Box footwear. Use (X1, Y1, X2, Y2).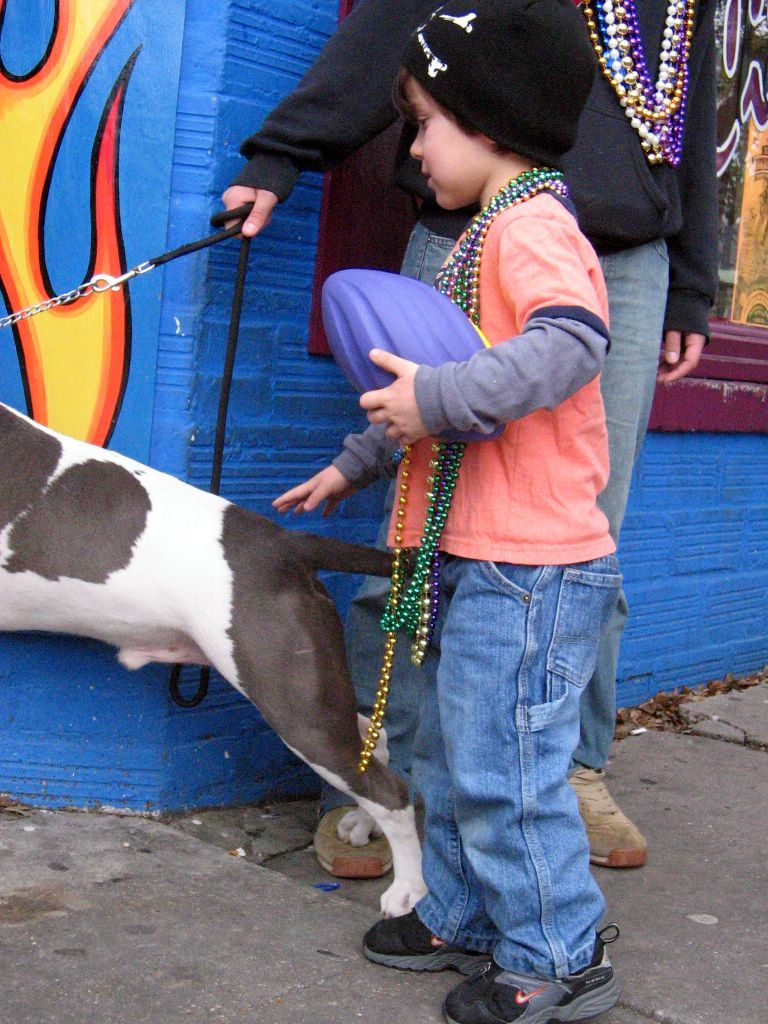
(549, 757, 654, 872).
